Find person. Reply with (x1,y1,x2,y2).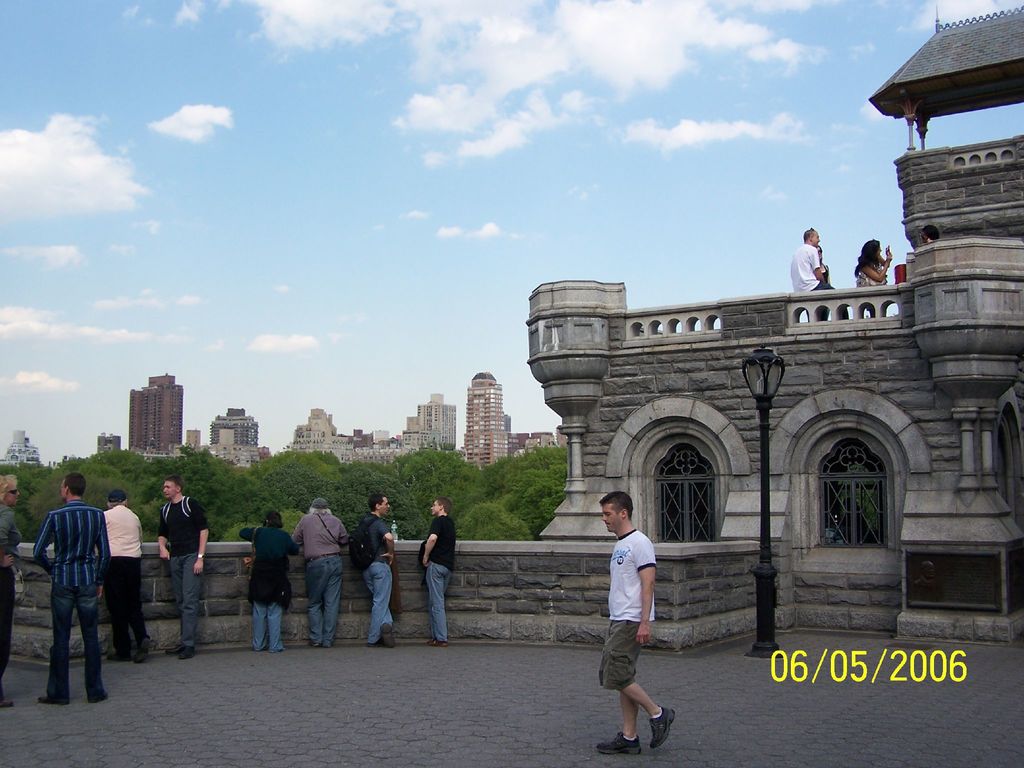
(792,229,846,323).
